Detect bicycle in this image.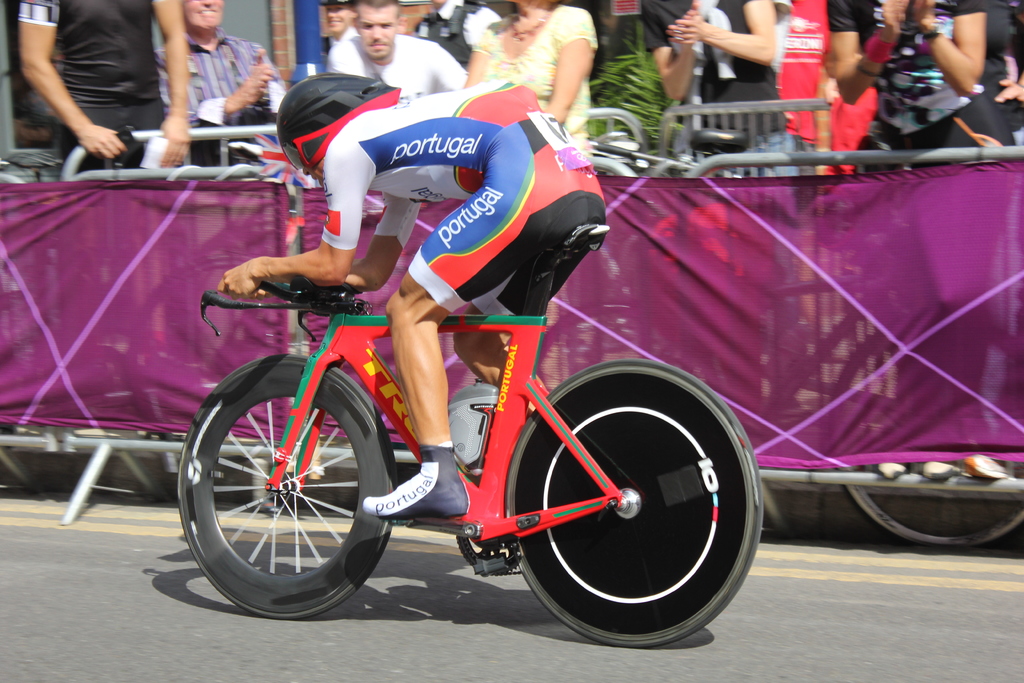
Detection: 528, 164, 1023, 543.
